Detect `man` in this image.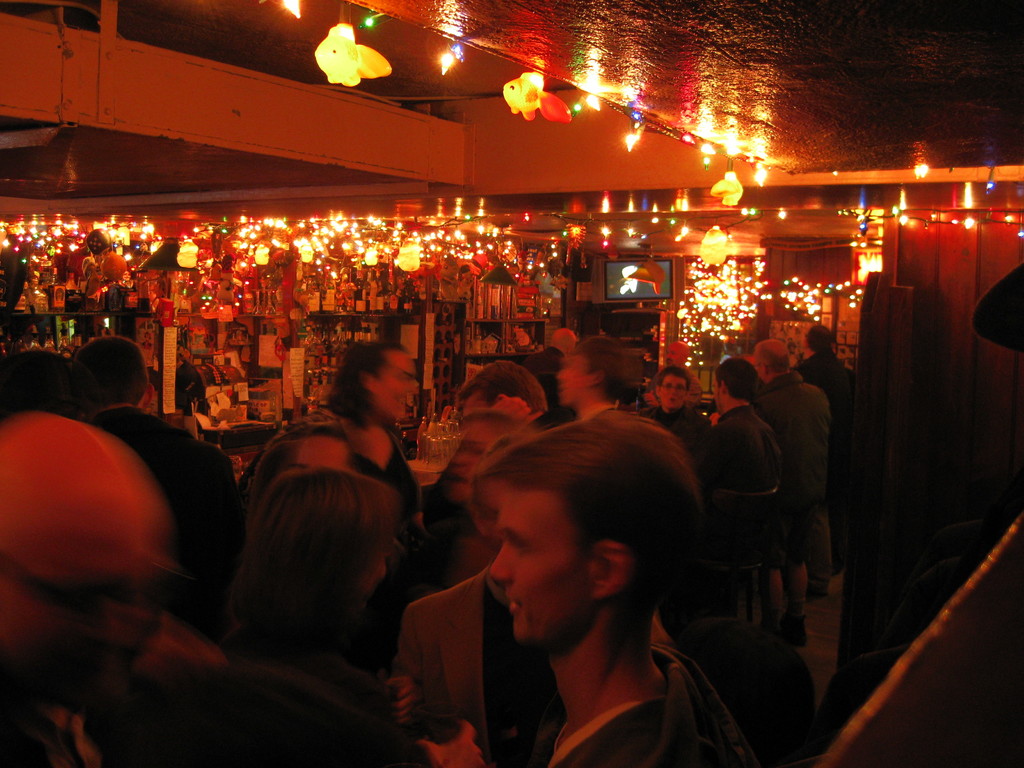
Detection: <bbox>789, 321, 856, 468</bbox>.
